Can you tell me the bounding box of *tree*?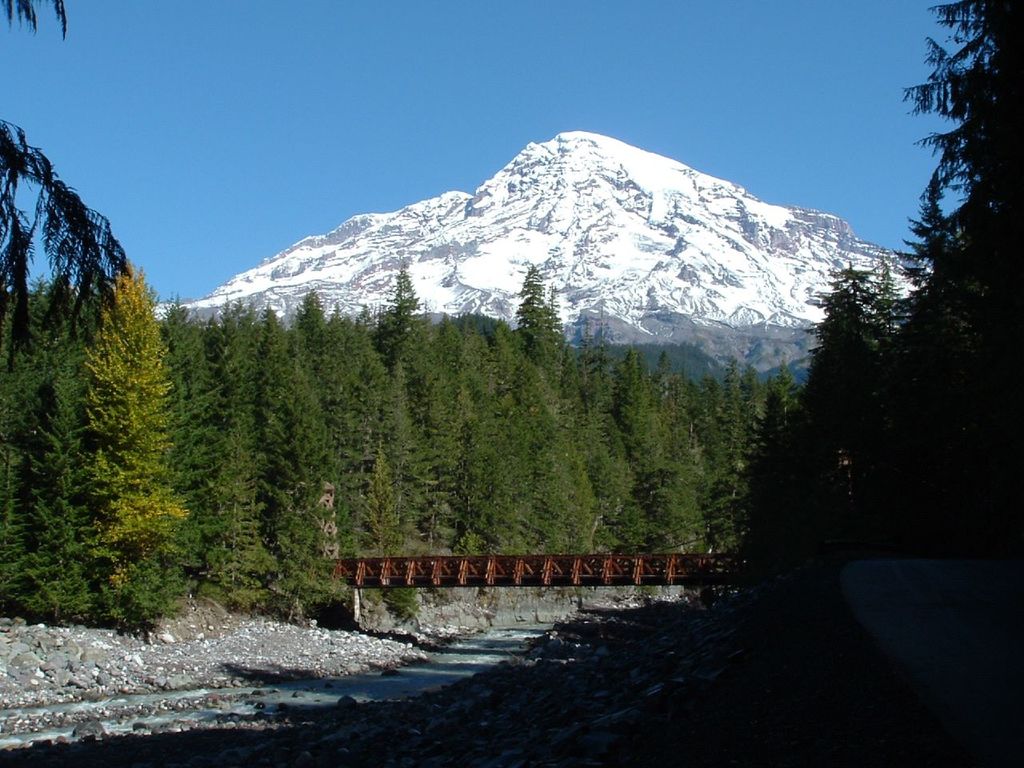
bbox=[21, 123, 196, 640].
